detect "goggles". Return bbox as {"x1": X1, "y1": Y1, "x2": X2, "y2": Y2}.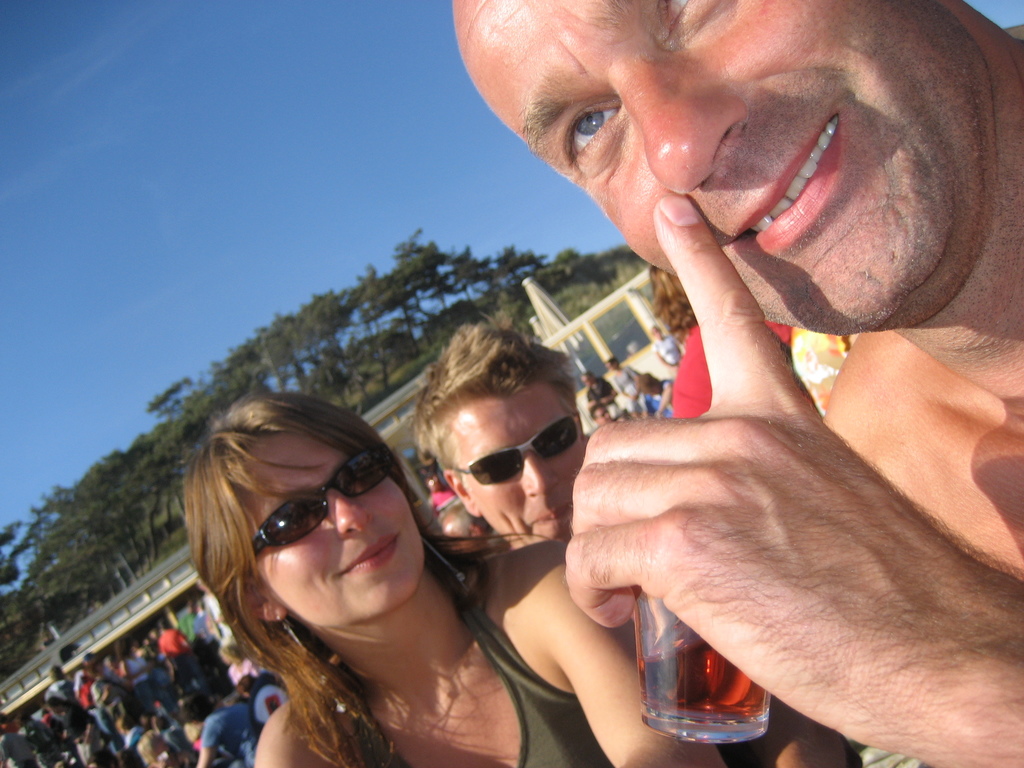
{"x1": 438, "y1": 412, "x2": 582, "y2": 500}.
